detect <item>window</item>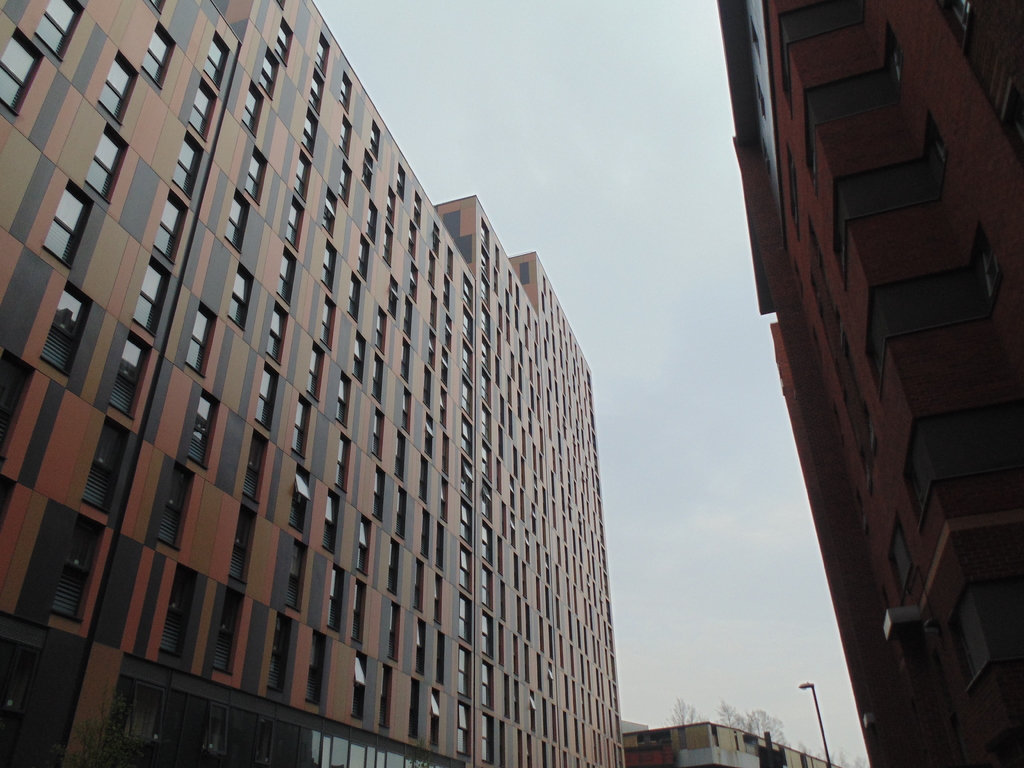
{"left": 127, "top": 687, "right": 164, "bottom": 749}
